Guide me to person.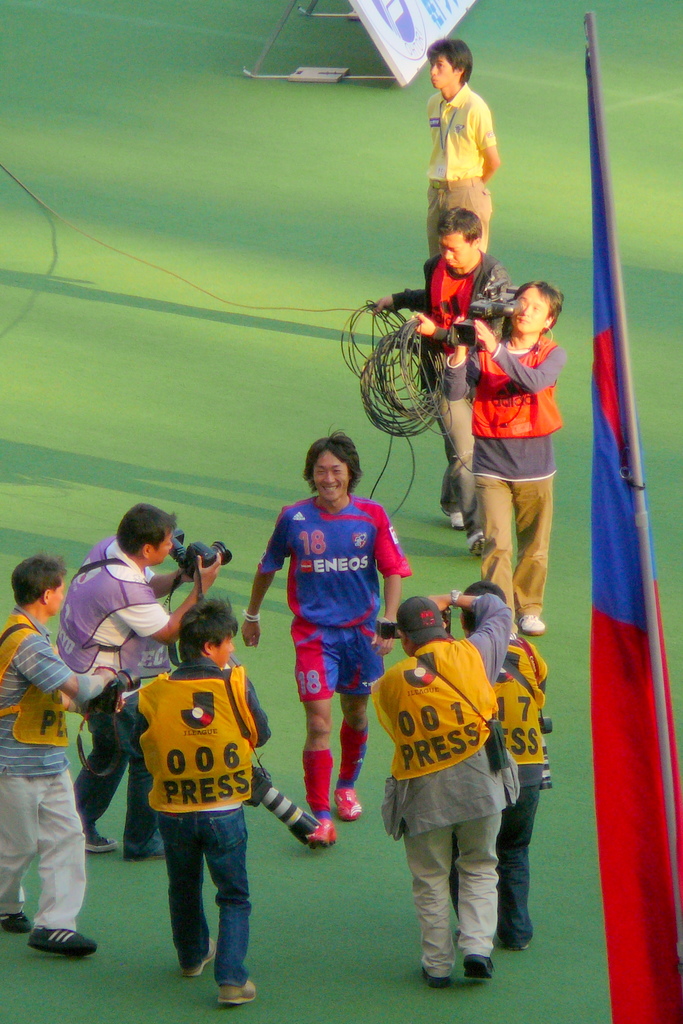
Guidance: detection(371, 583, 516, 993).
